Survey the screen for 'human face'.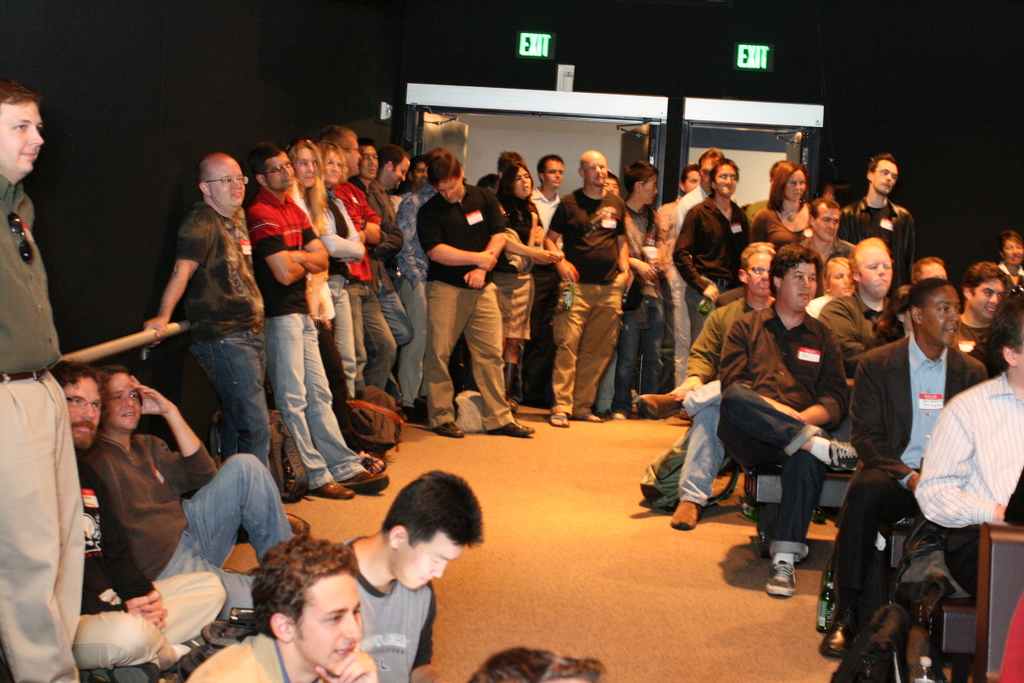
Survey found: (x1=973, y1=280, x2=1007, y2=319).
